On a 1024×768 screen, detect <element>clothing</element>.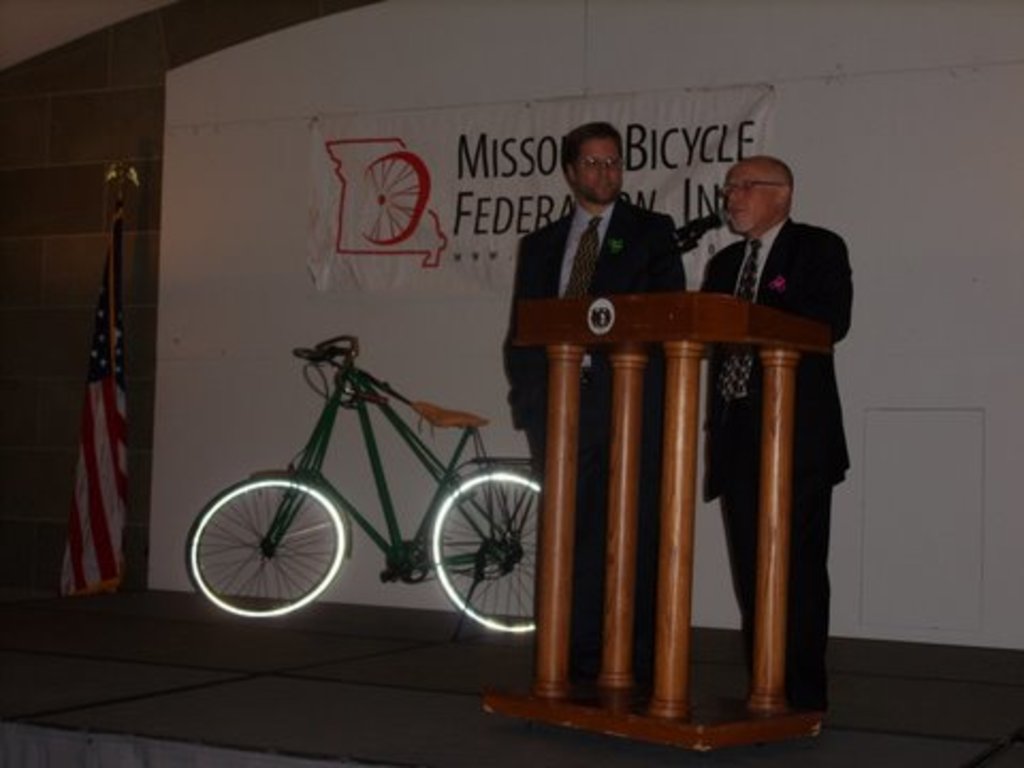
{"left": 491, "top": 198, "right": 687, "bottom": 474}.
